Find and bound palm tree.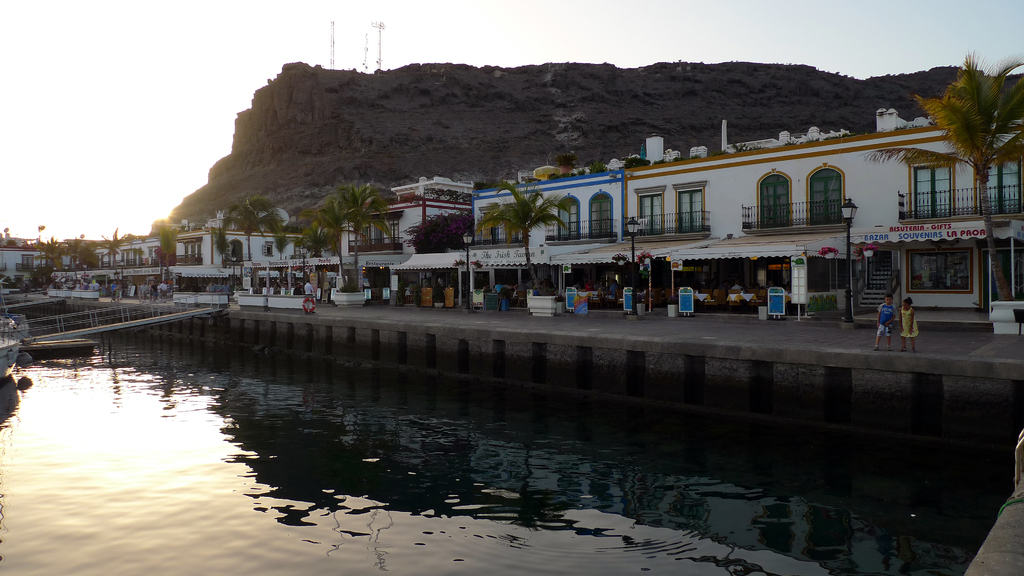
Bound: bbox=[871, 42, 1023, 324].
